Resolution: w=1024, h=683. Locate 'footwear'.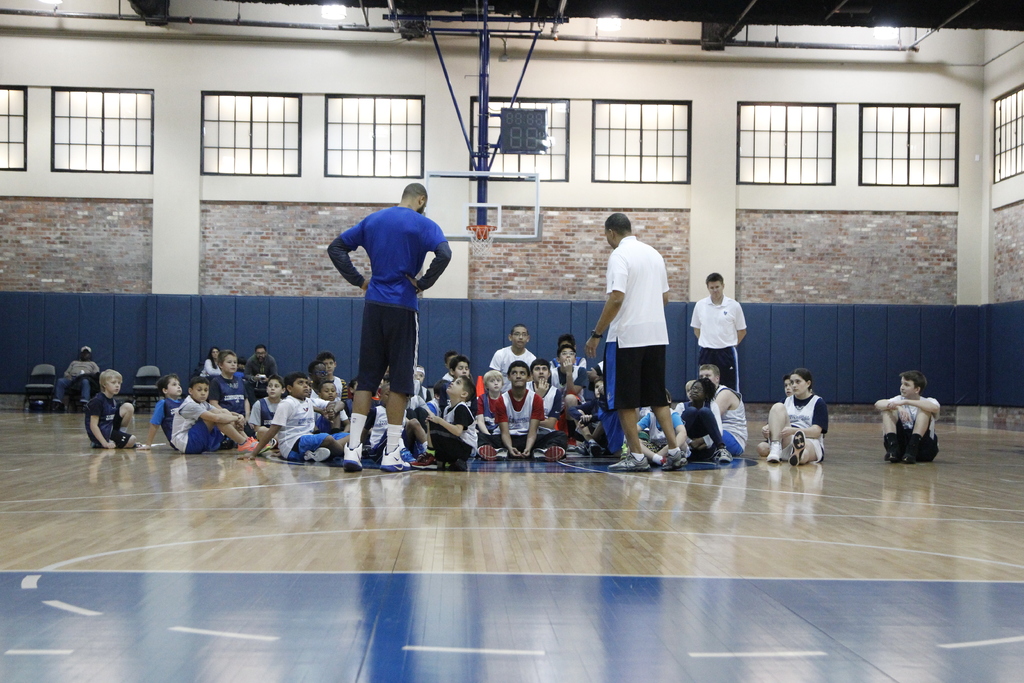
locate(764, 440, 785, 466).
